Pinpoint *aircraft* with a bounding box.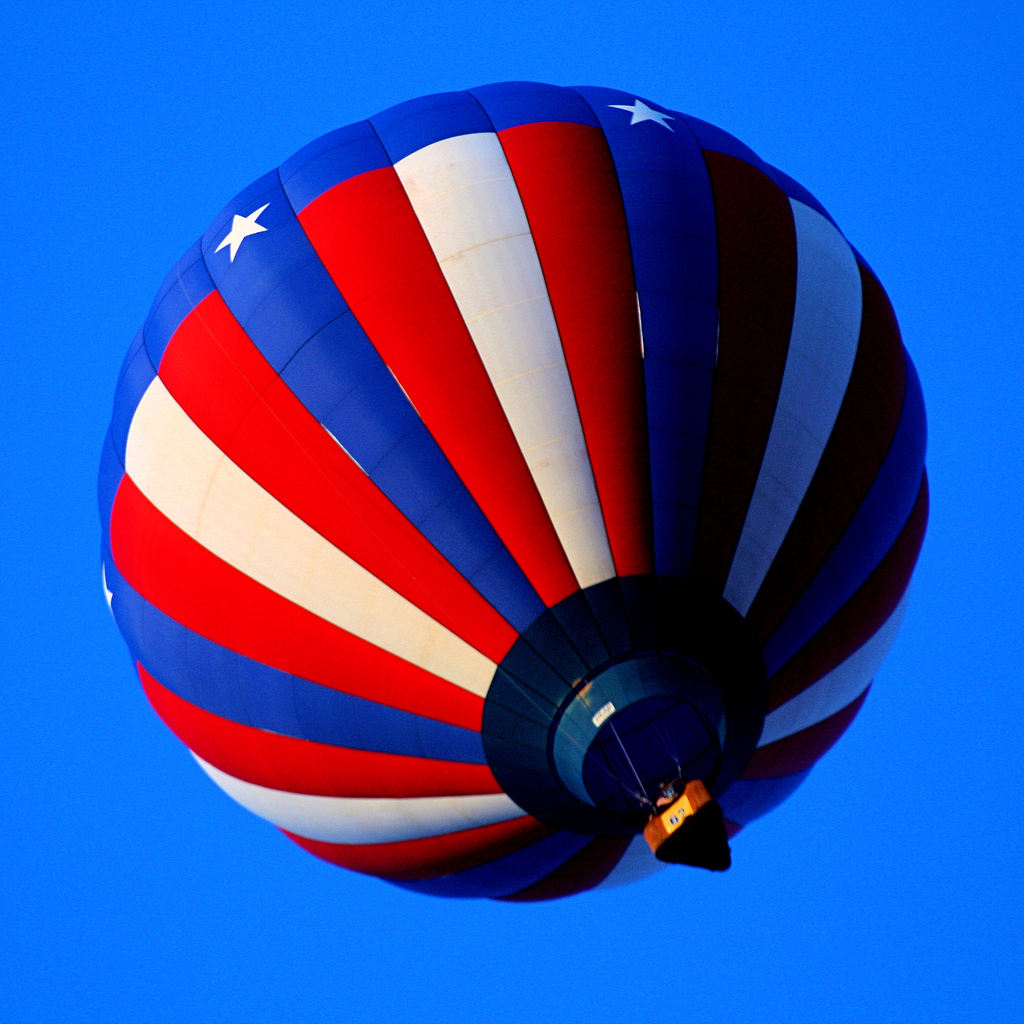
{"left": 94, "top": 81, "right": 932, "bottom": 904}.
